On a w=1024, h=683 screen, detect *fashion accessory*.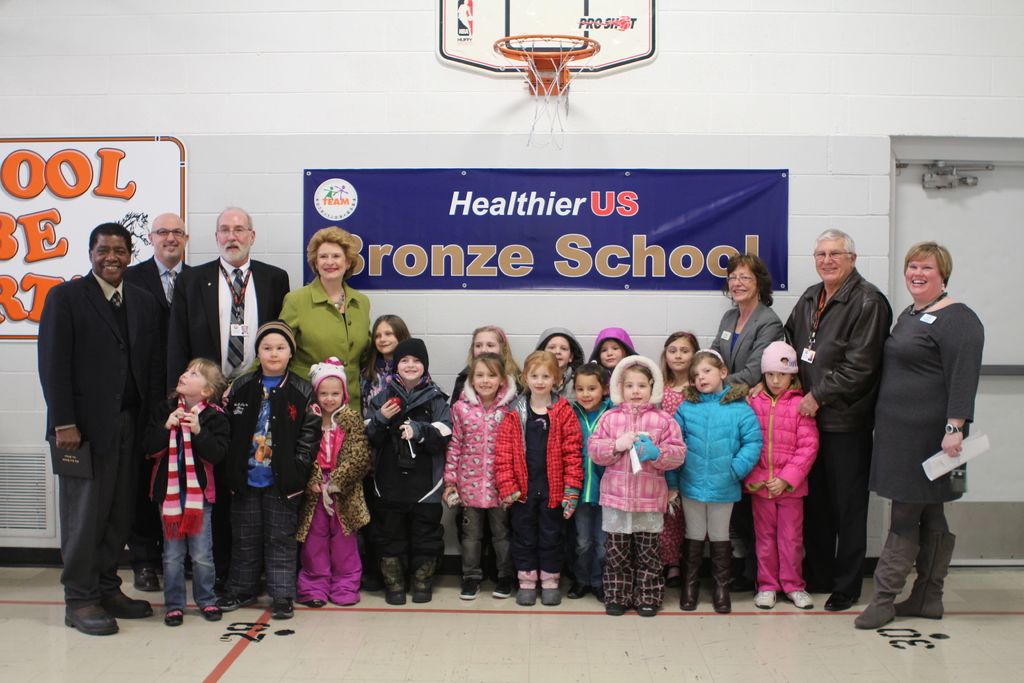
bbox=(213, 589, 260, 610).
